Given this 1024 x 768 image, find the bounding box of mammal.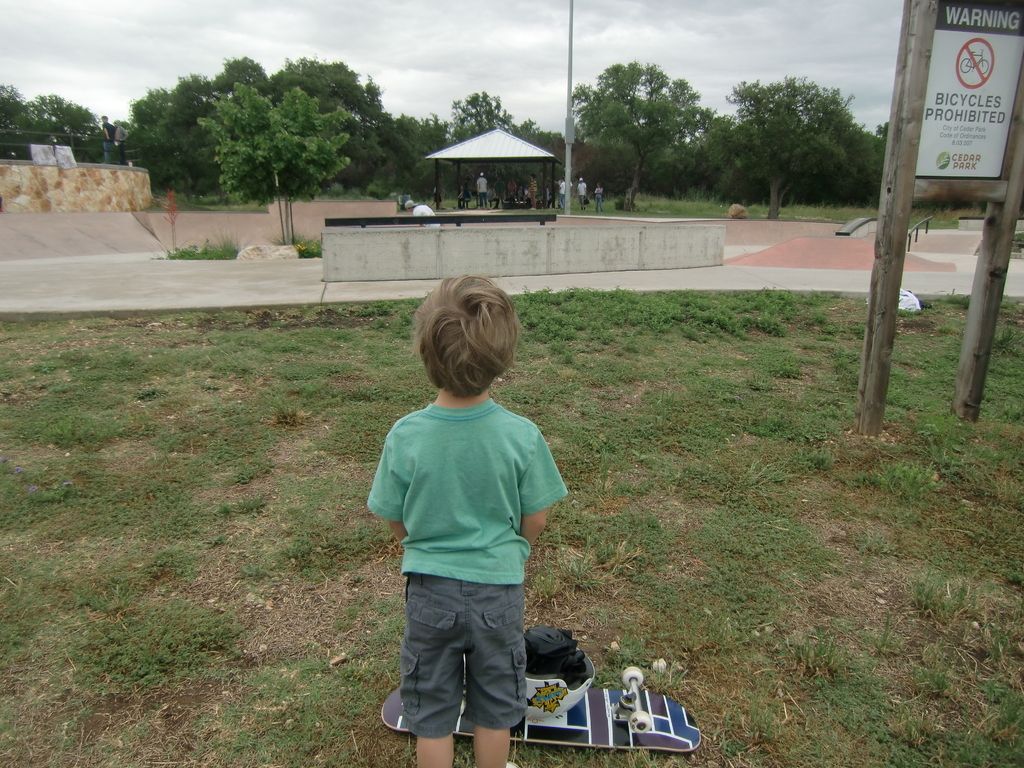
box(495, 179, 502, 205).
